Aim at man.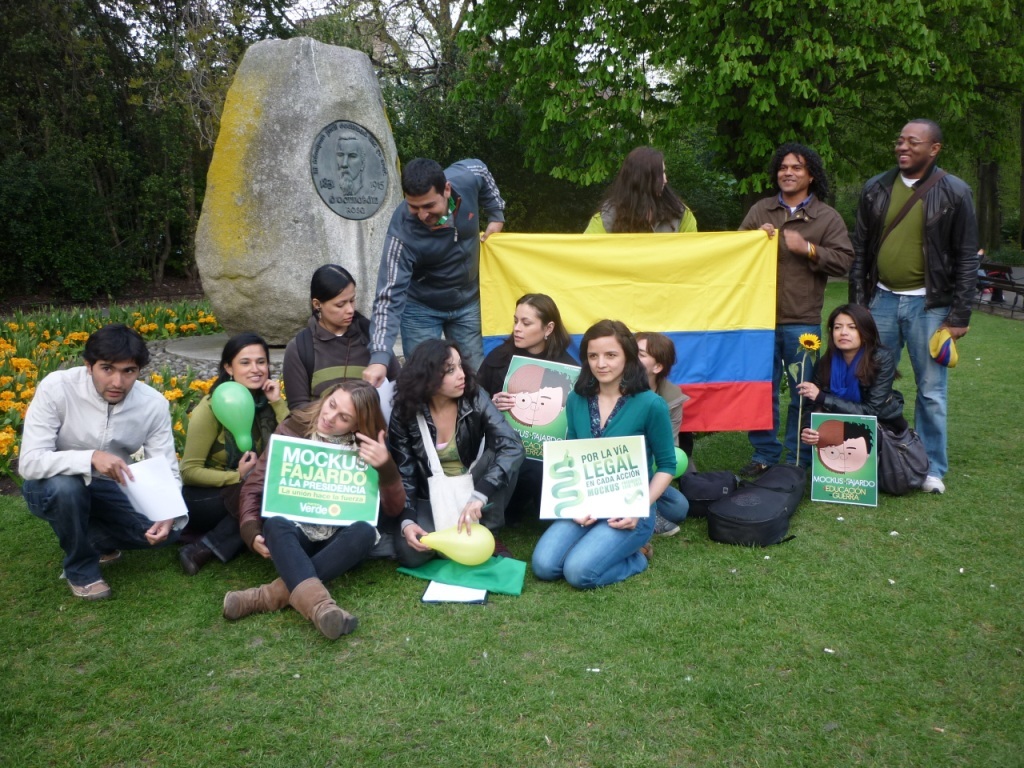
Aimed at [left=21, top=317, right=183, bottom=605].
